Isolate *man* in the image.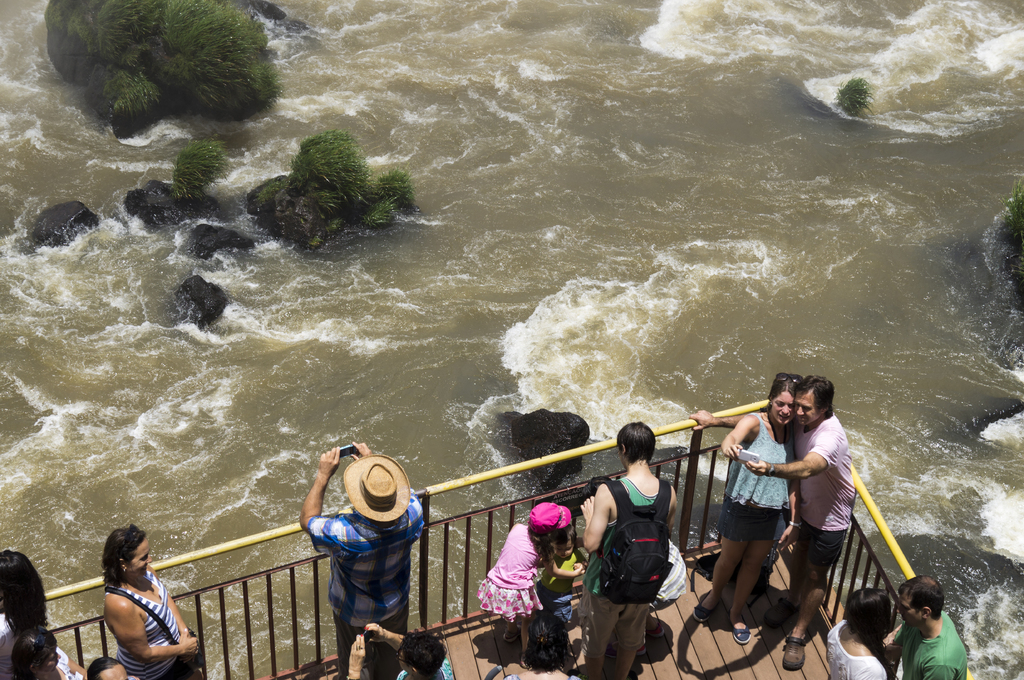
Isolated region: box=[732, 381, 880, 647].
